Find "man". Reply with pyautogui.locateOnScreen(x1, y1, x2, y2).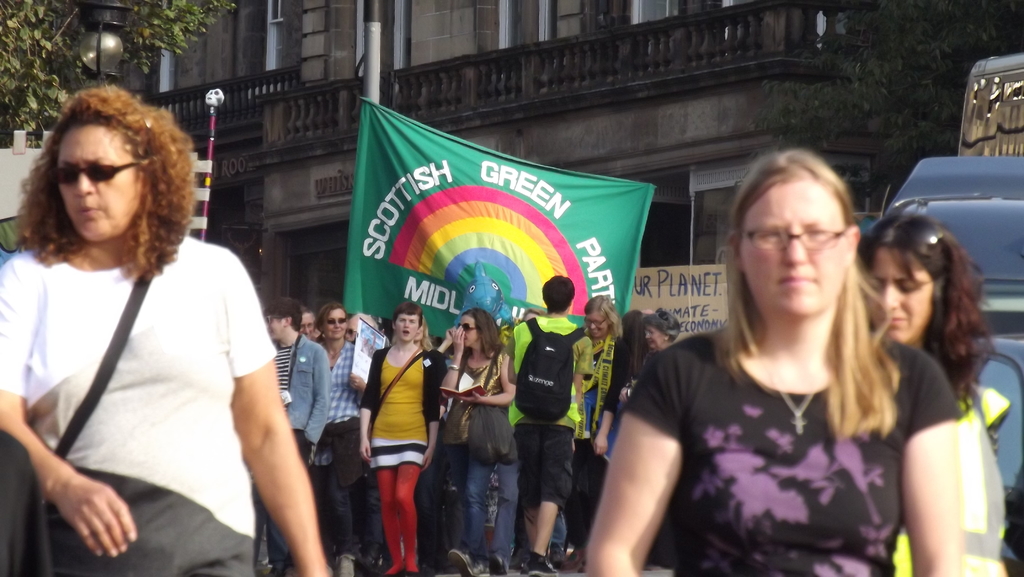
pyautogui.locateOnScreen(262, 298, 328, 576).
